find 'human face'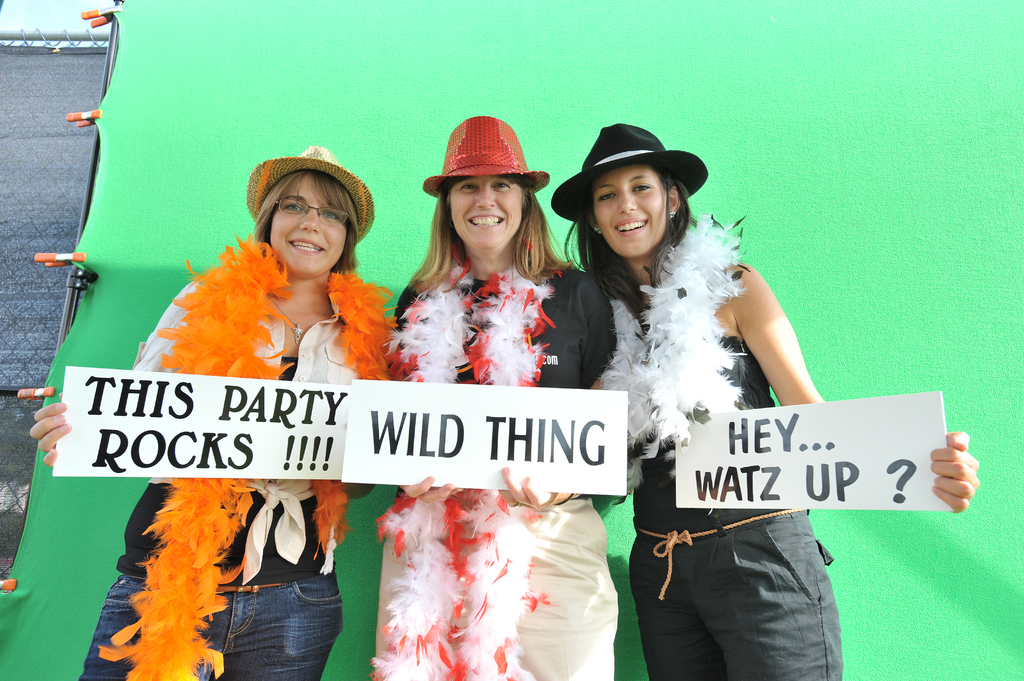
crop(266, 175, 346, 269)
